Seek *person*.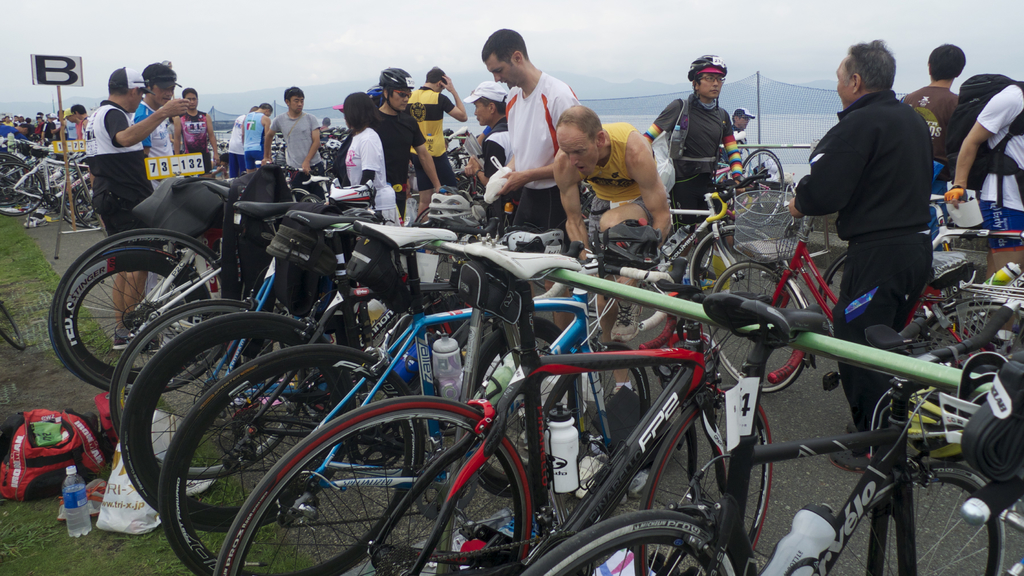
{"left": 424, "top": 66, "right": 467, "bottom": 121}.
